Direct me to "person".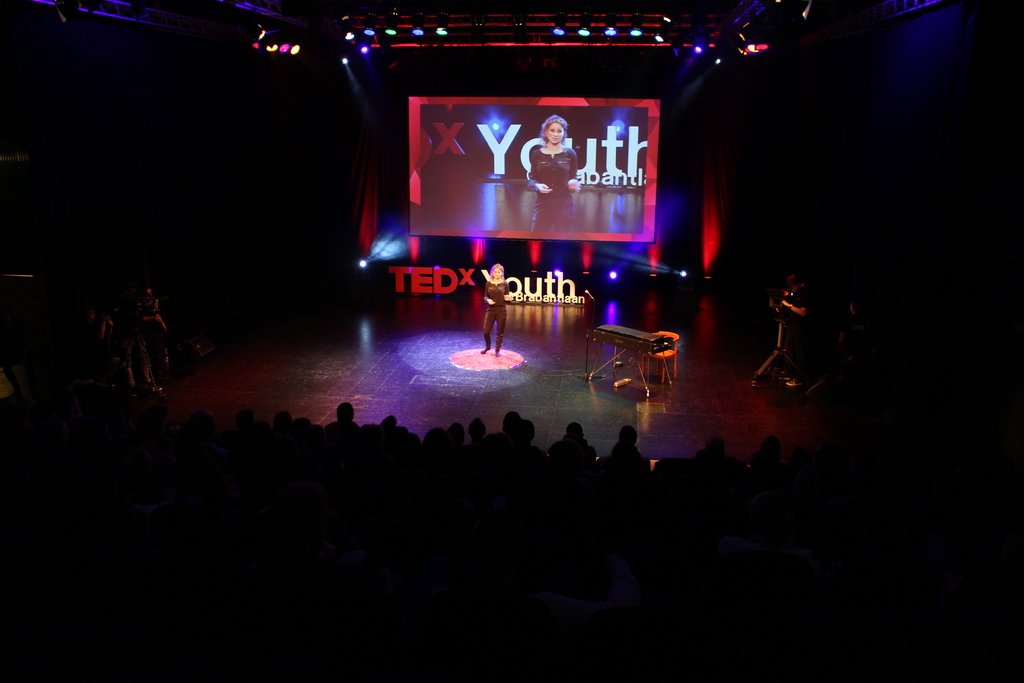
Direction: x1=97 y1=267 x2=160 y2=392.
